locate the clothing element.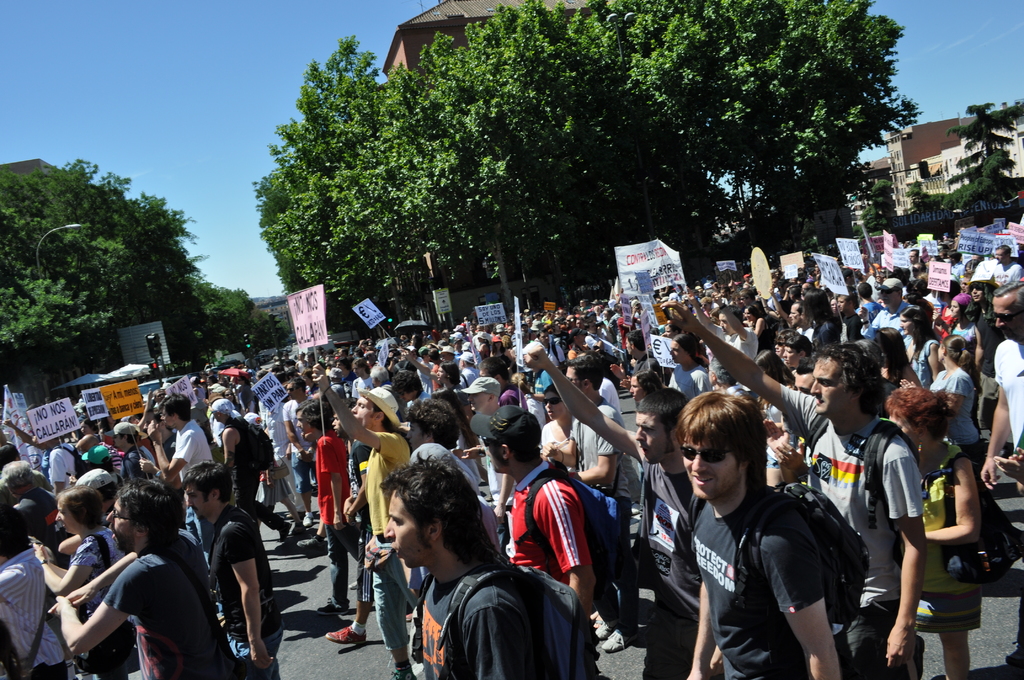
Element bbox: (567,350,583,360).
